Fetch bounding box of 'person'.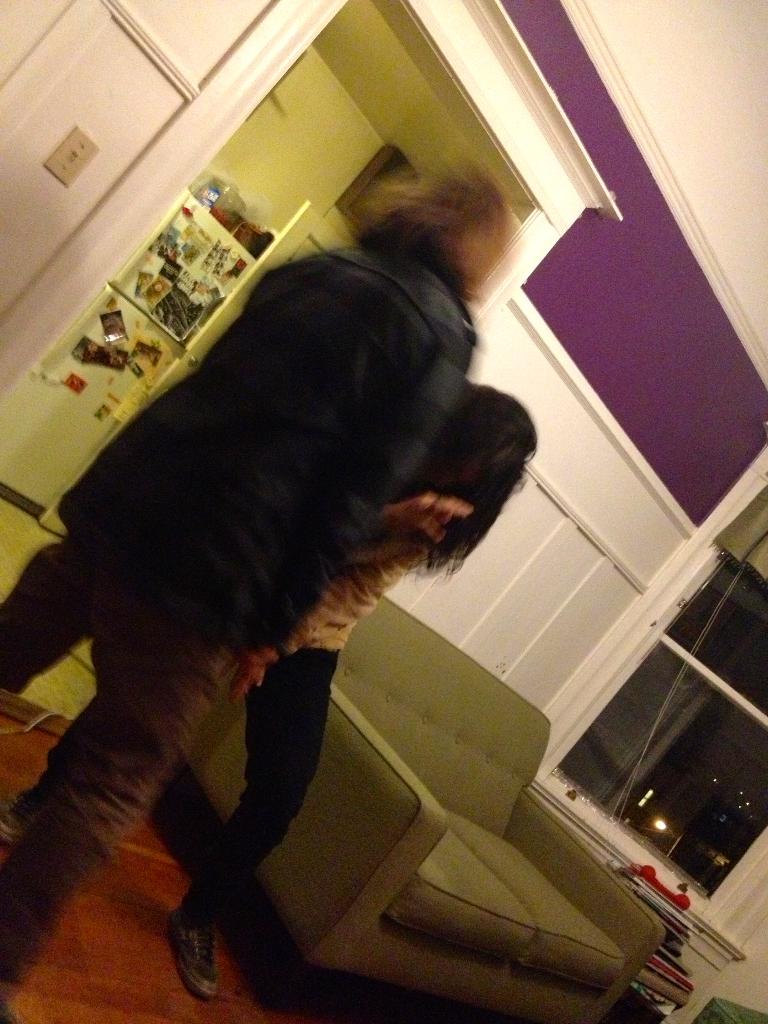
Bbox: {"x1": 0, "y1": 361, "x2": 547, "y2": 996}.
